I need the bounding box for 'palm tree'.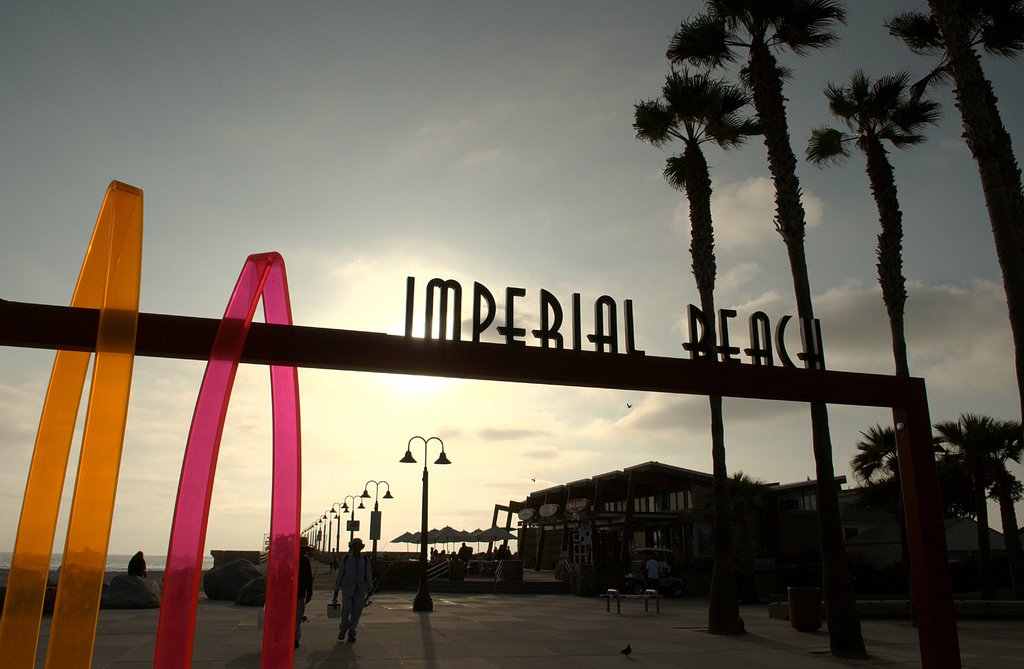
Here it is: detection(842, 412, 936, 505).
